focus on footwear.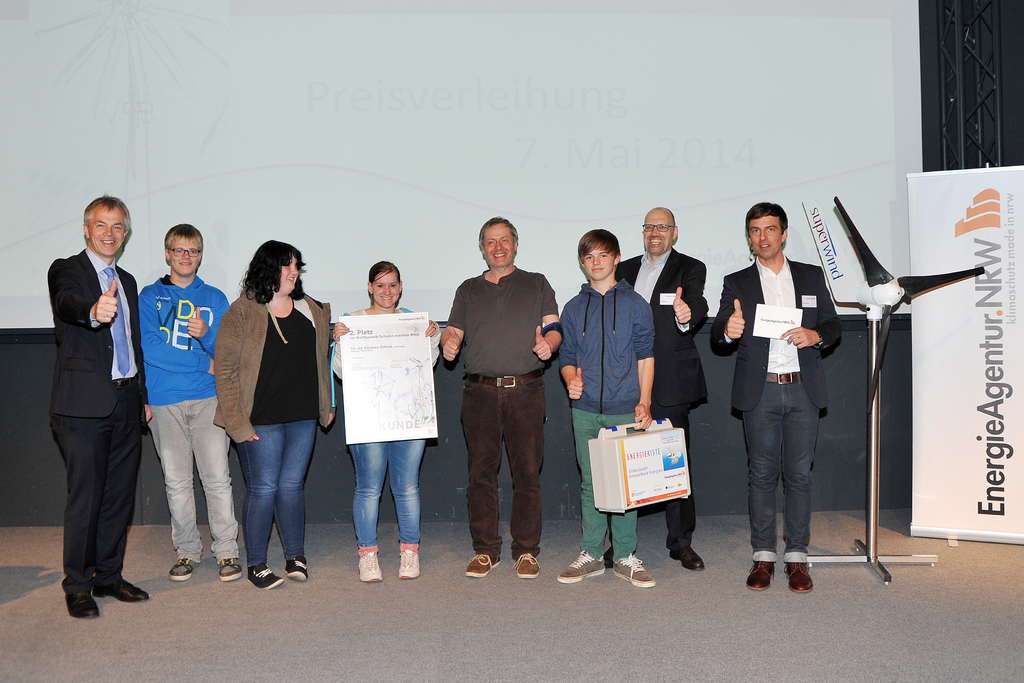
Focused at locate(612, 552, 655, 585).
